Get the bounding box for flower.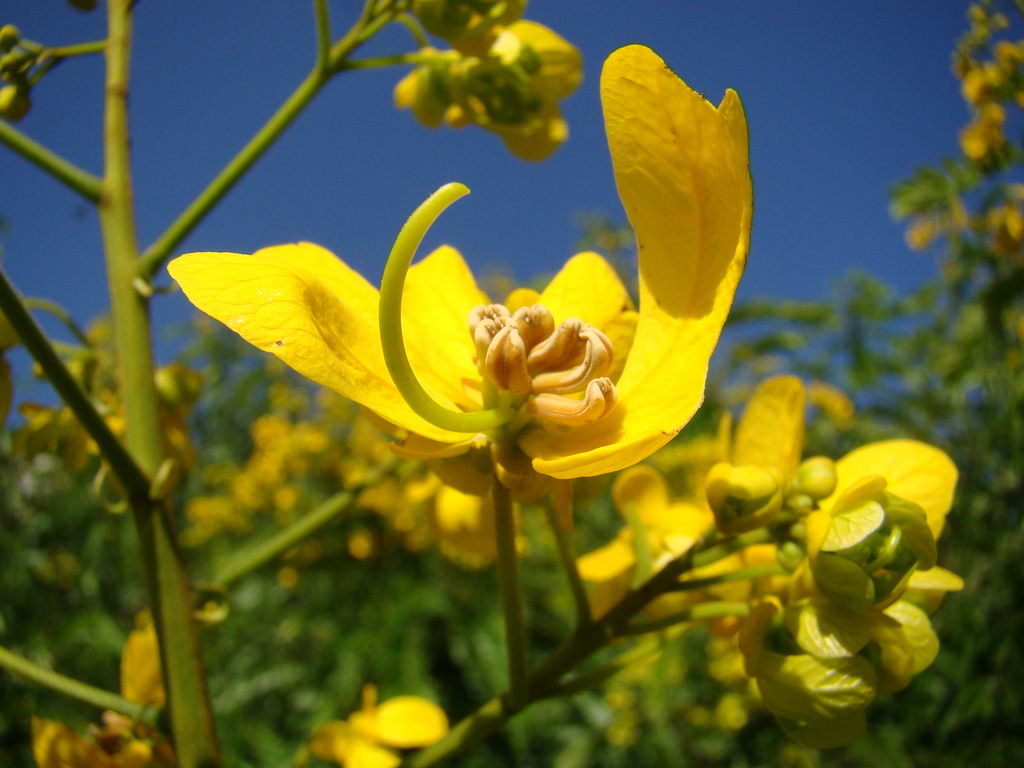
box(989, 203, 1023, 257).
